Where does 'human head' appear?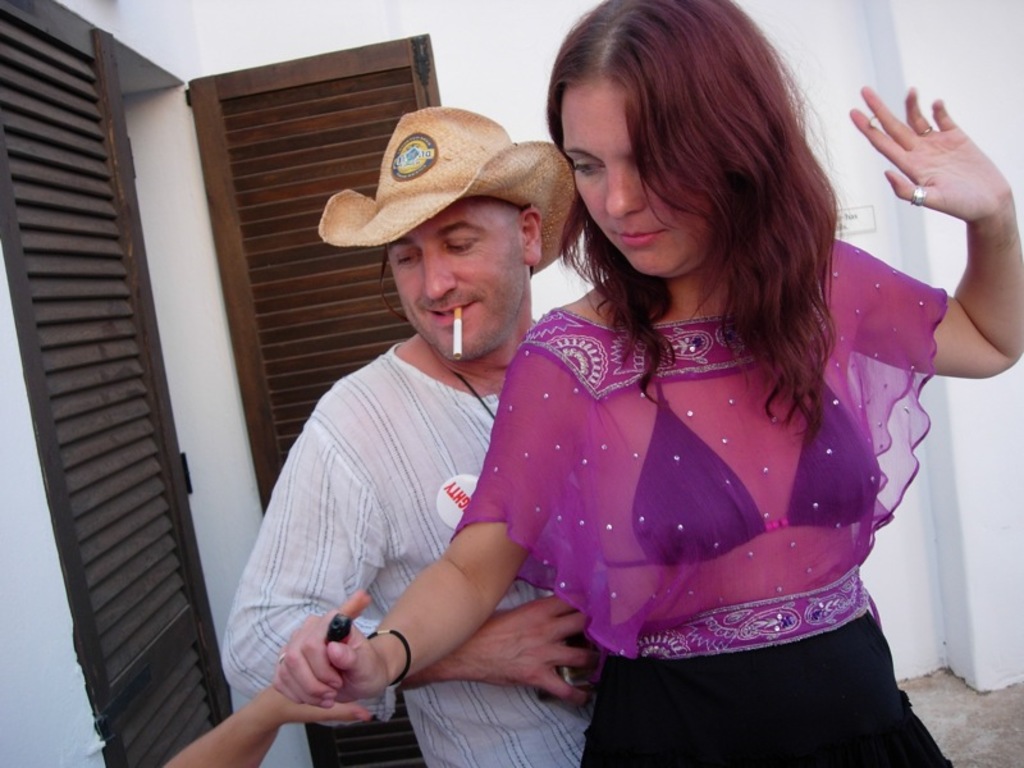
Appears at (539,0,803,296).
